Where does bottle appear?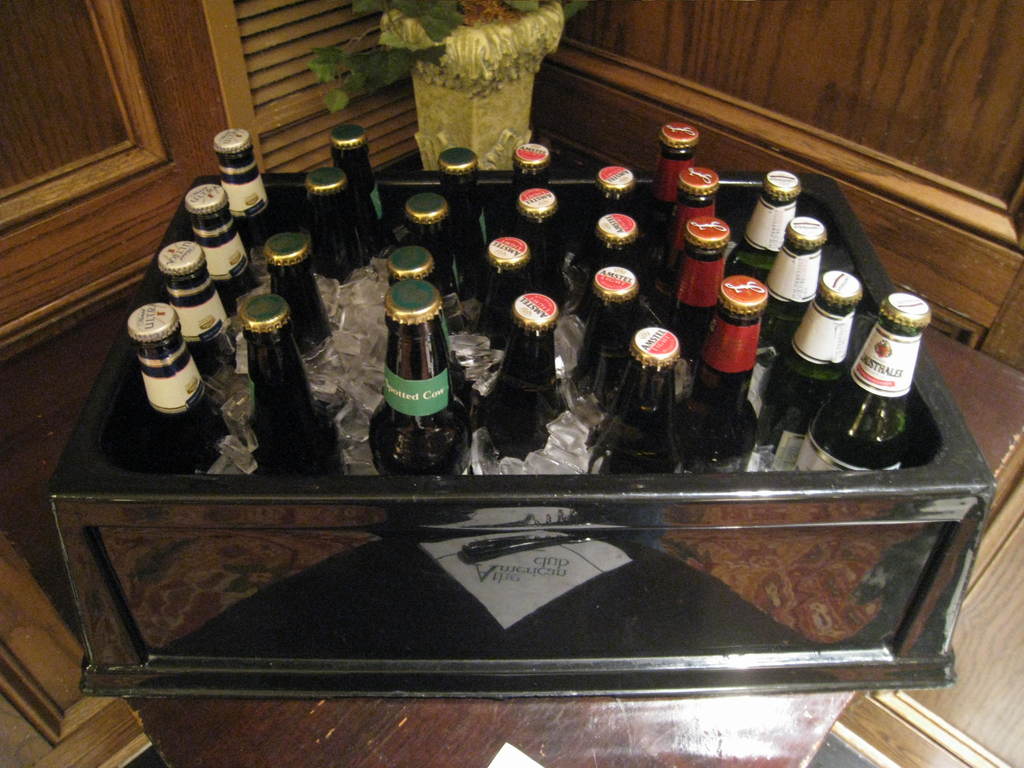
Appears at [742, 163, 802, 272].
